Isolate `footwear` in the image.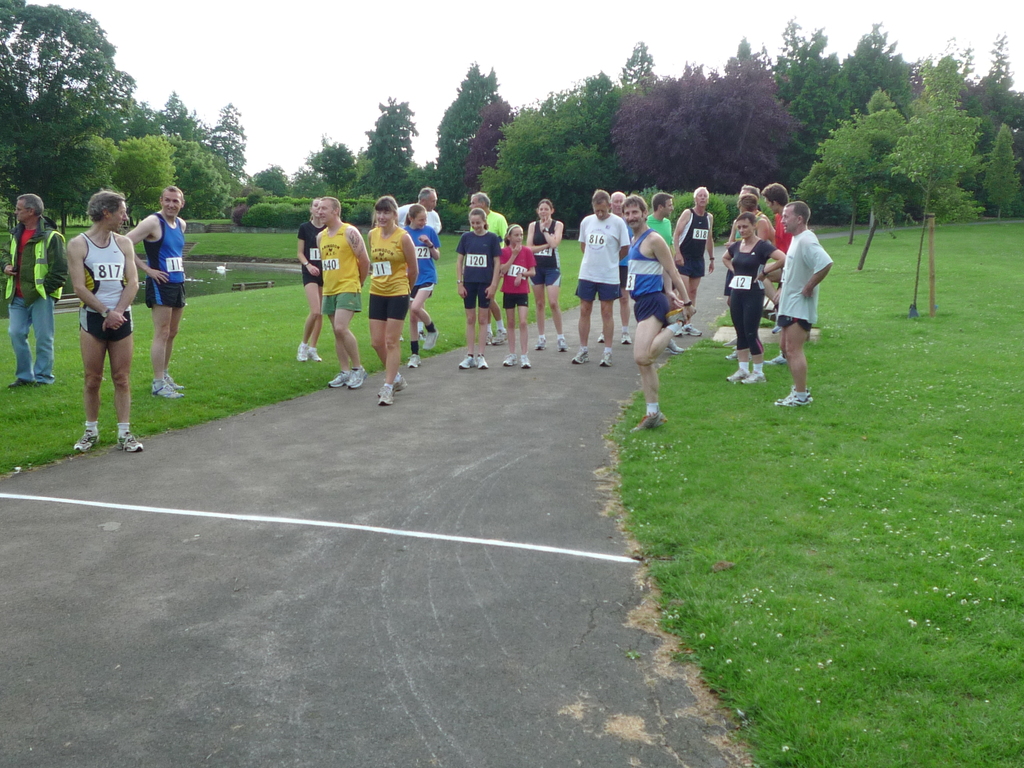
Isolated region: rect(454, 348, 475, 371).
